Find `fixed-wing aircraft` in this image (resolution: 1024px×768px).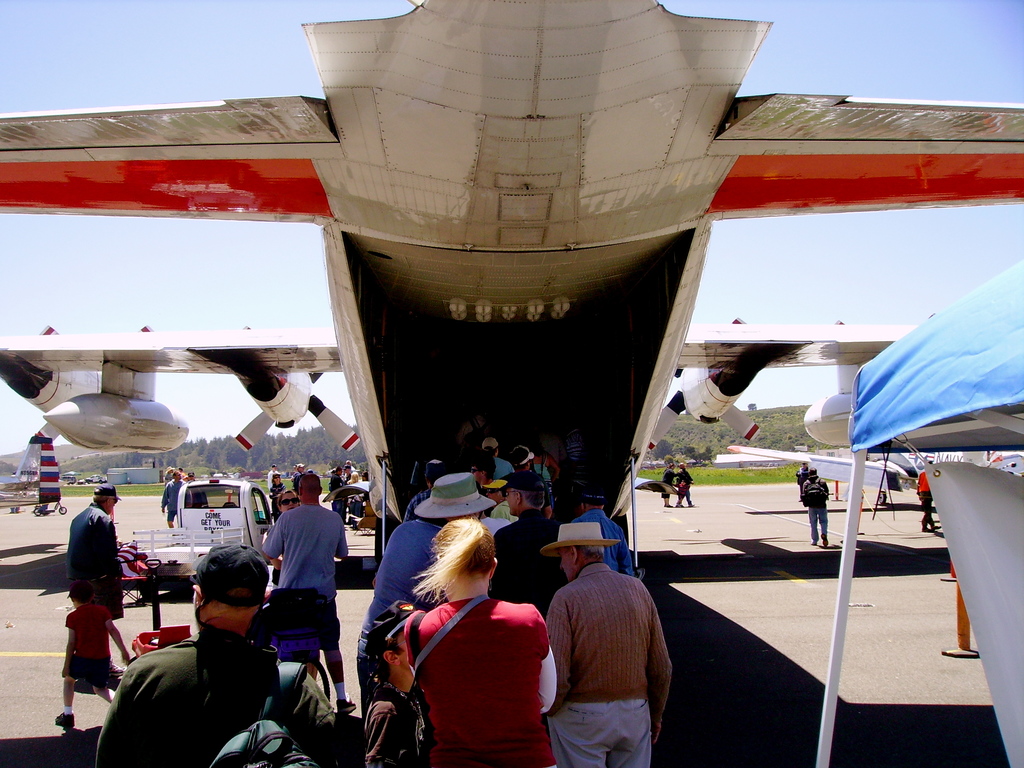
{"x1": 0, "y1": 430, "x2": 62, "y2": 511}.
